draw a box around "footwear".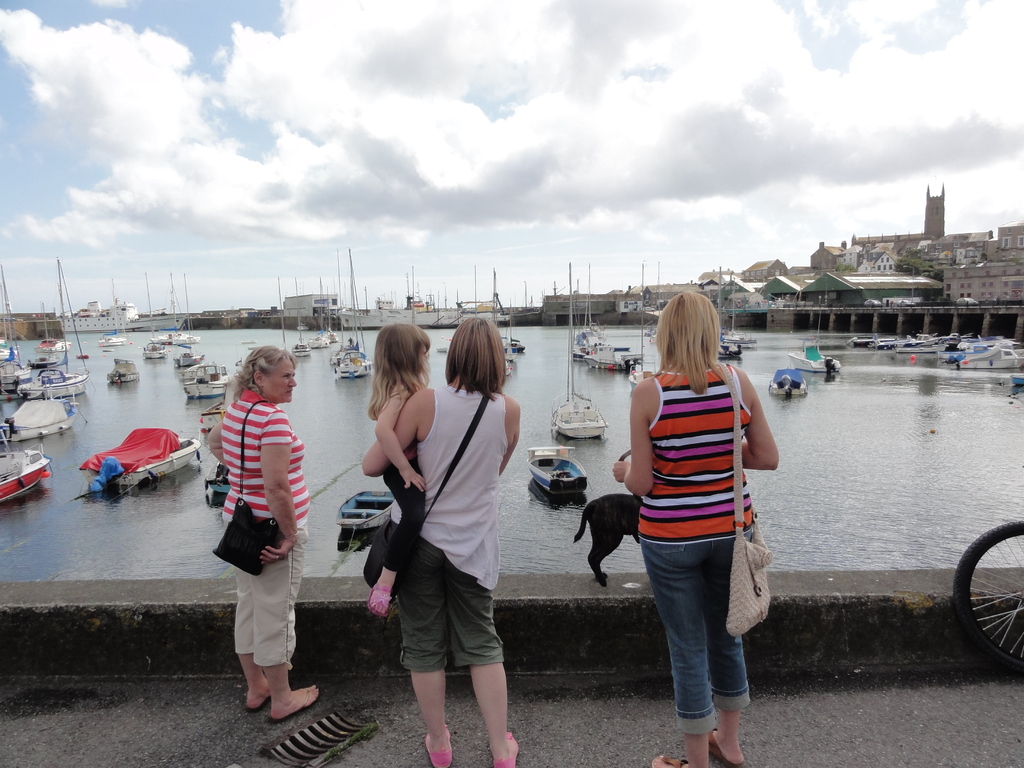
(243,673,267,712).
